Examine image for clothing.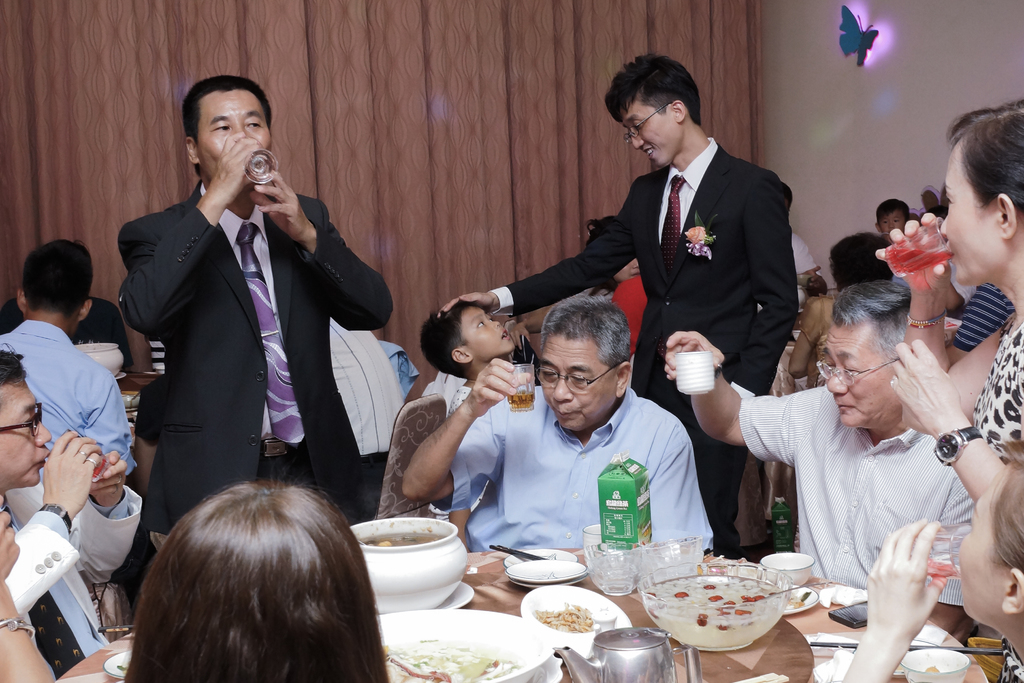
Examination result: Rect(4, 468, 143, 682).
